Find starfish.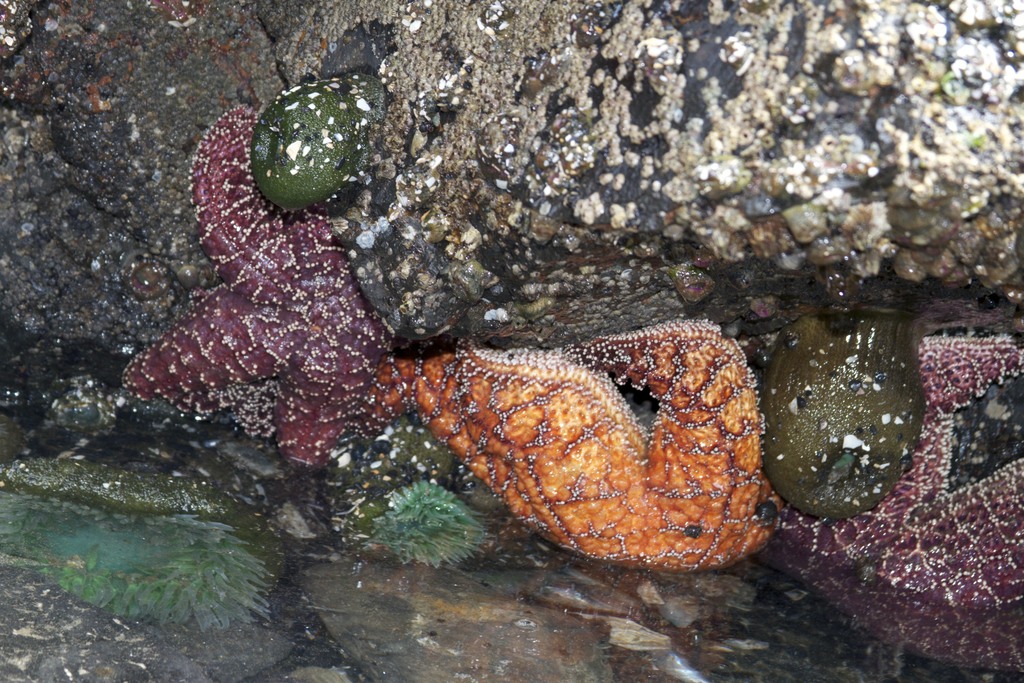
{"left": 115, "top": 101, "right": 390, "bottom": 466}.
